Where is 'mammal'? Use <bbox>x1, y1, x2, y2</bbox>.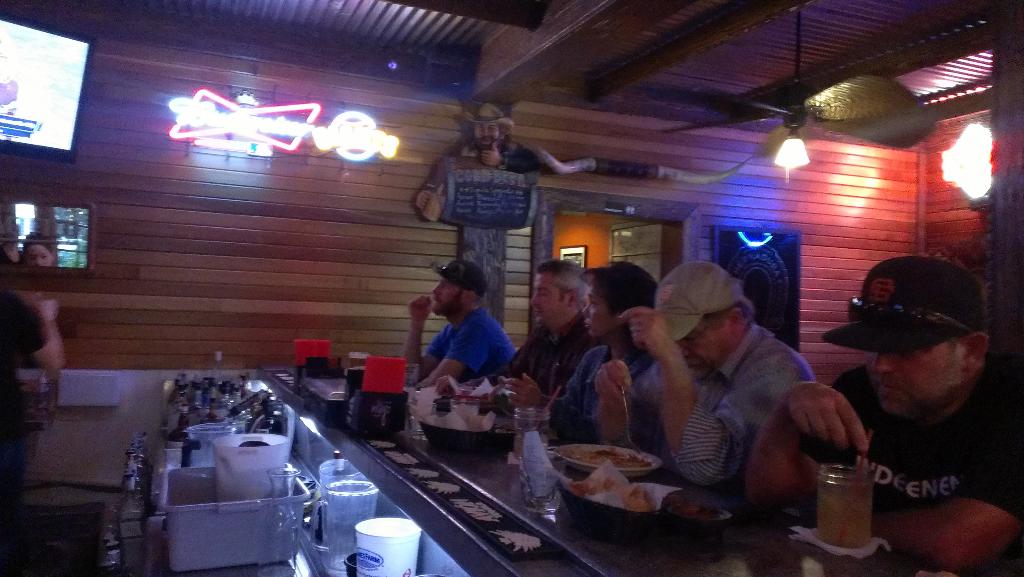
<bbox>403, 253, 519, 386</bbox>.
